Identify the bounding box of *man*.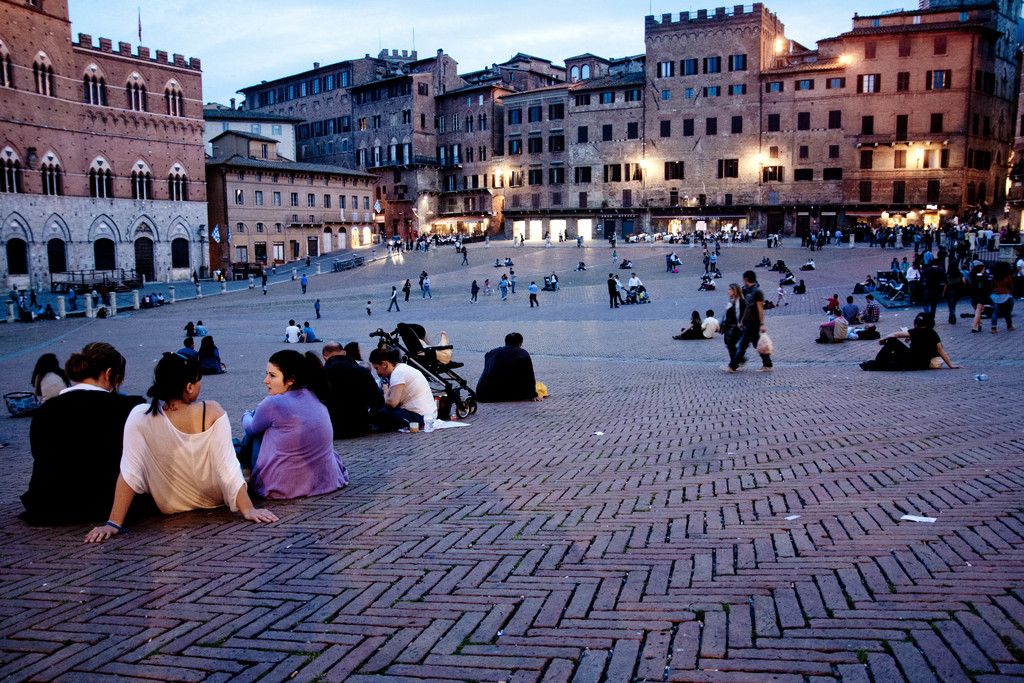
[618, 274, 626, 303].
